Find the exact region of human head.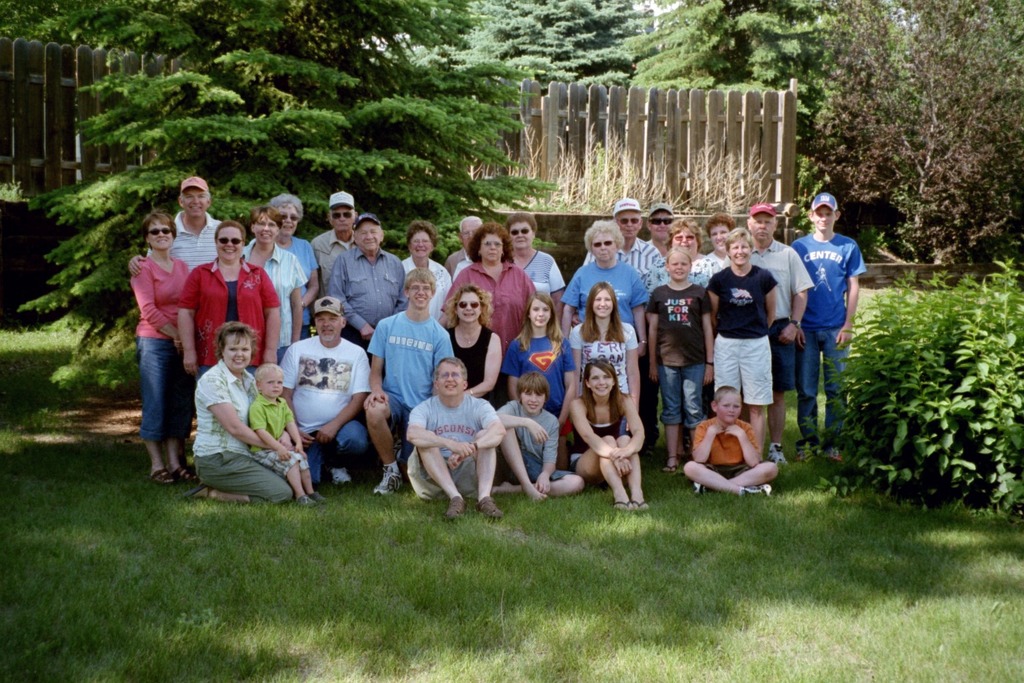
Exact region: box=[219, 323, 250, 367].
